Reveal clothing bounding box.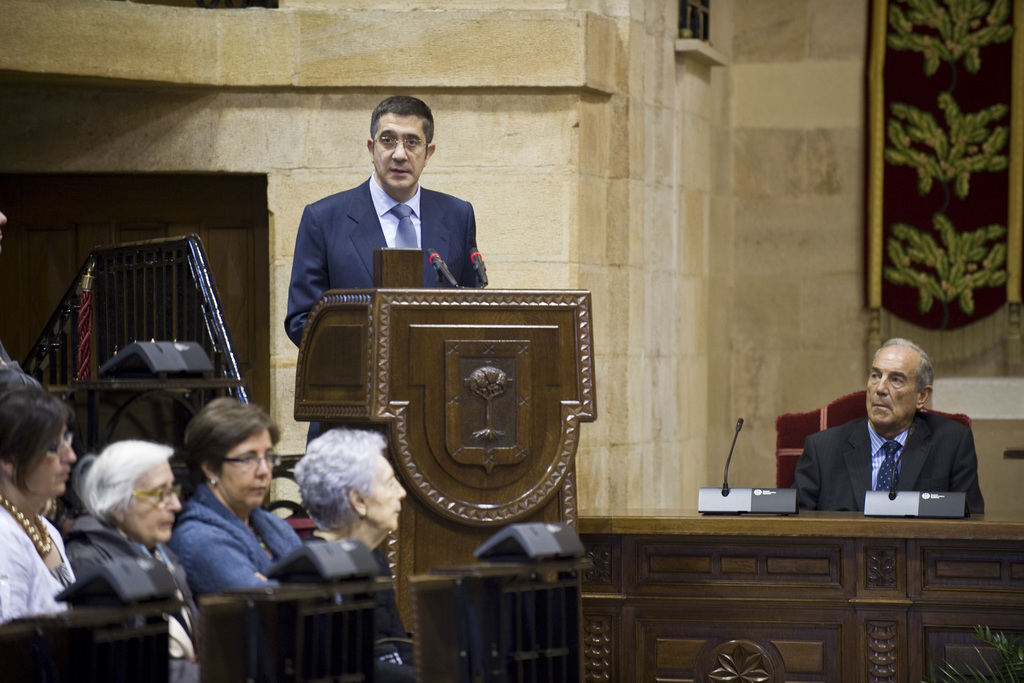
Revealed: left=0, top=498, right=72, bottom=621.
